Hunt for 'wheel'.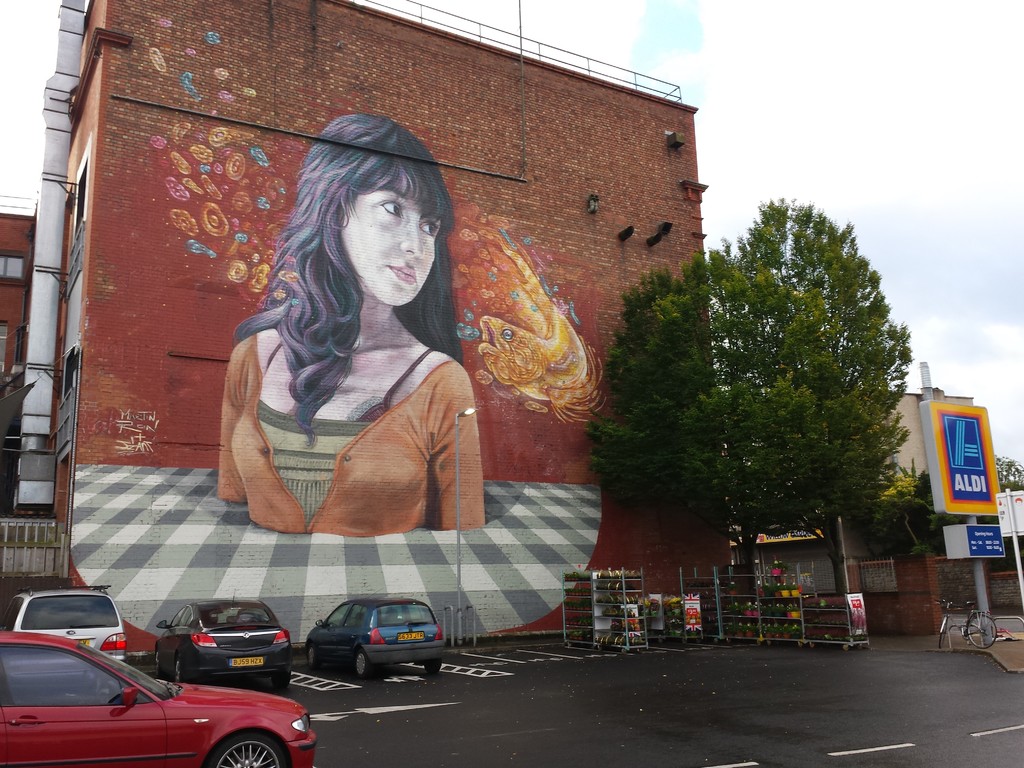
Hunted down at left=81, top=678, right=100, bottom=702.
